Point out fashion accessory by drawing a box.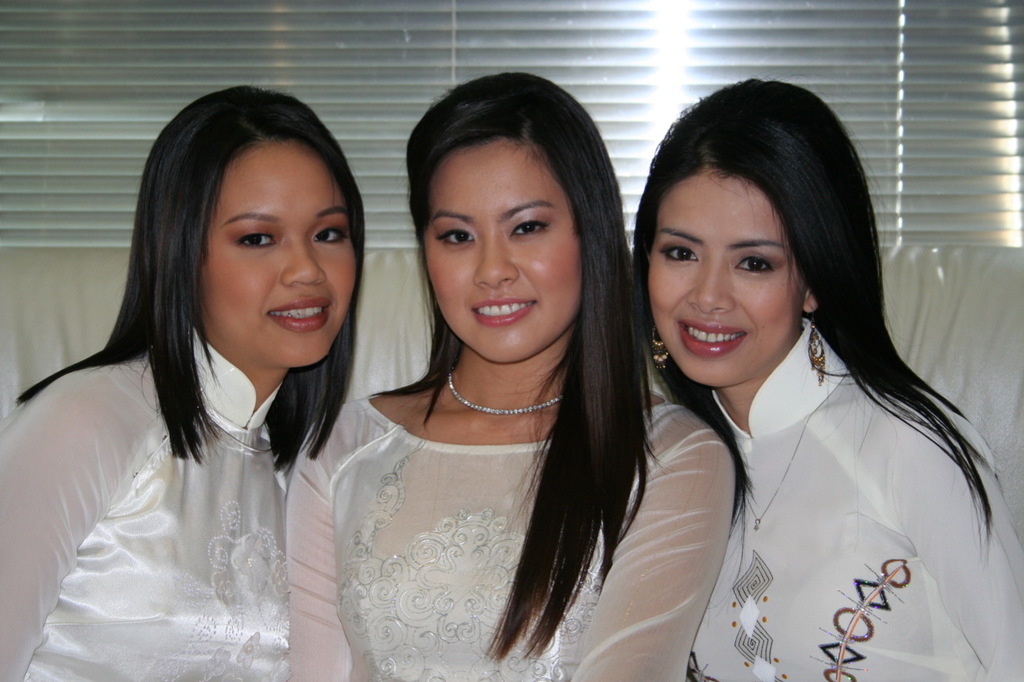
select_region(647, 334, 672, 375).
